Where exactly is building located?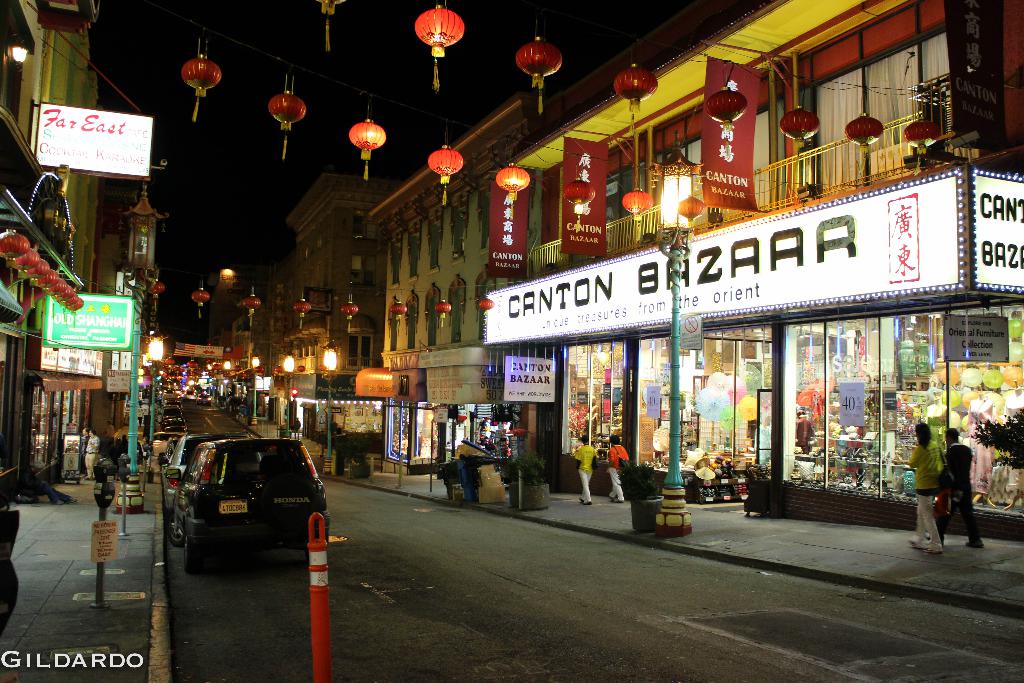
Its bounding box is x1=278, y1=161, x2=397, y2=366.
